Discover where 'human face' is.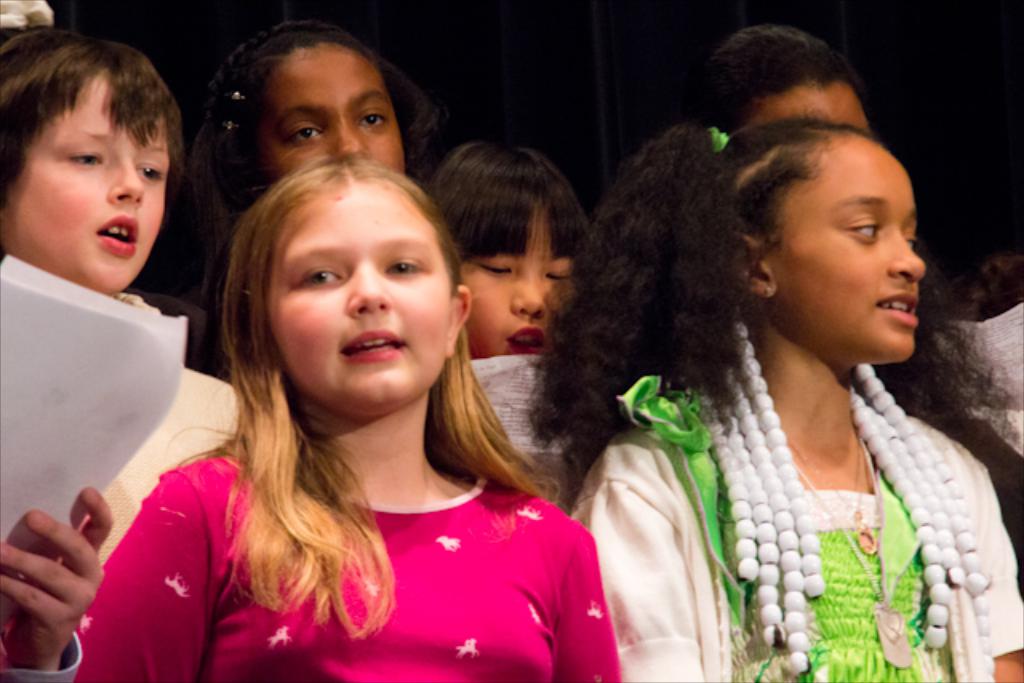
Discovered at x1=0, y1=67, x2=178, y2=293.
